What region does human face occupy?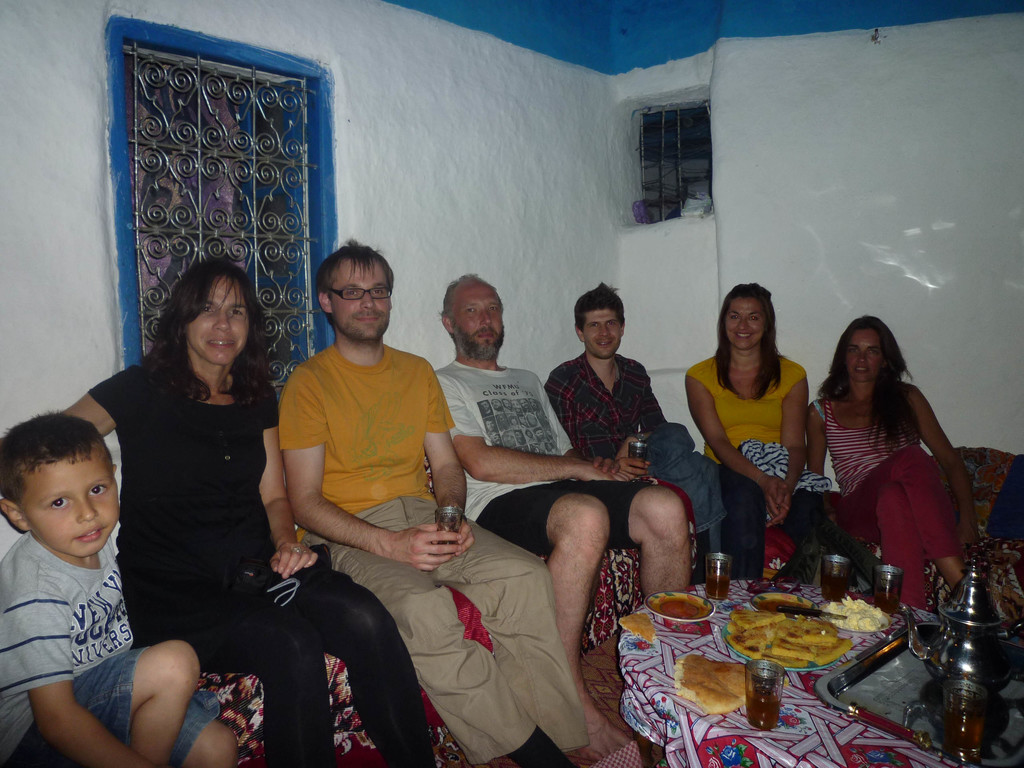
(328, 260, 390, 340).
